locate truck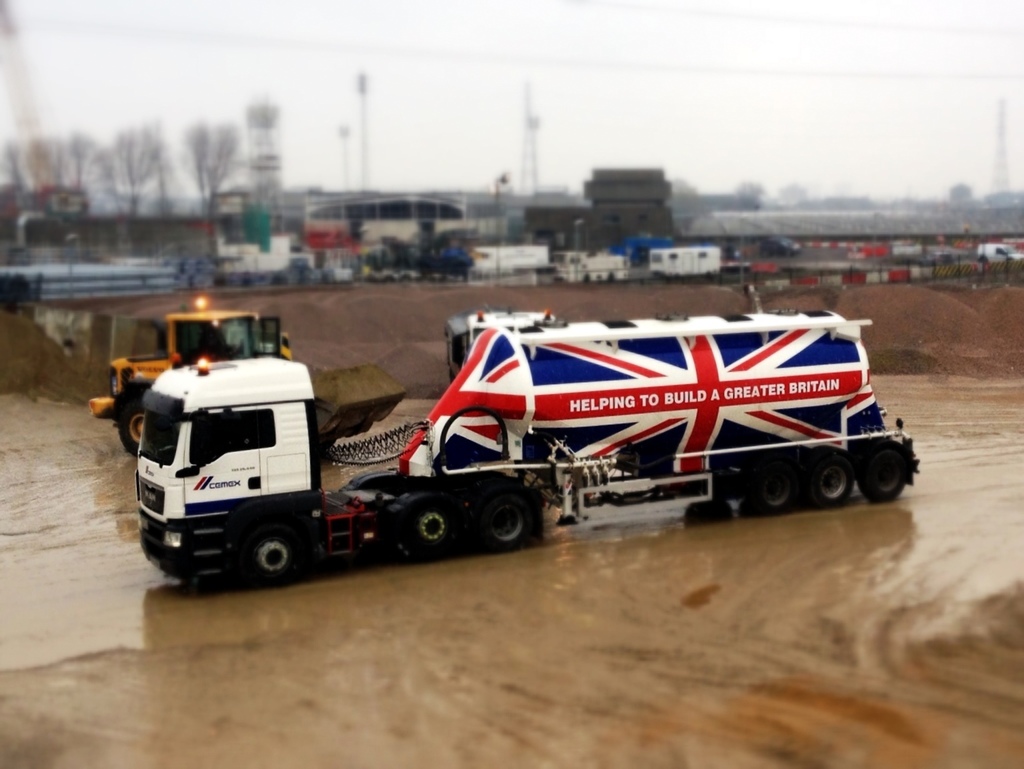
rect(552, 241, 641, 282)
